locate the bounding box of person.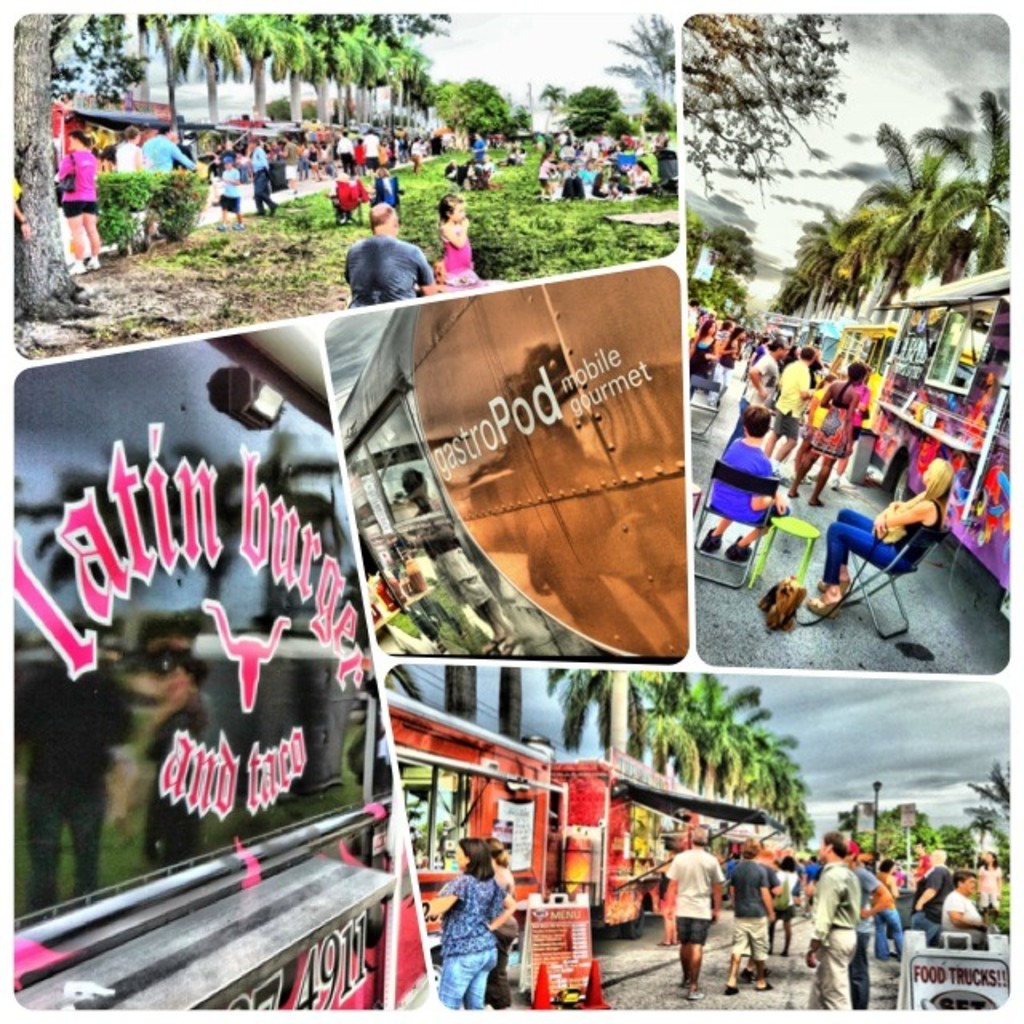
Bounding box: [x1=419, y1=840, x2=504, y2=1005].
